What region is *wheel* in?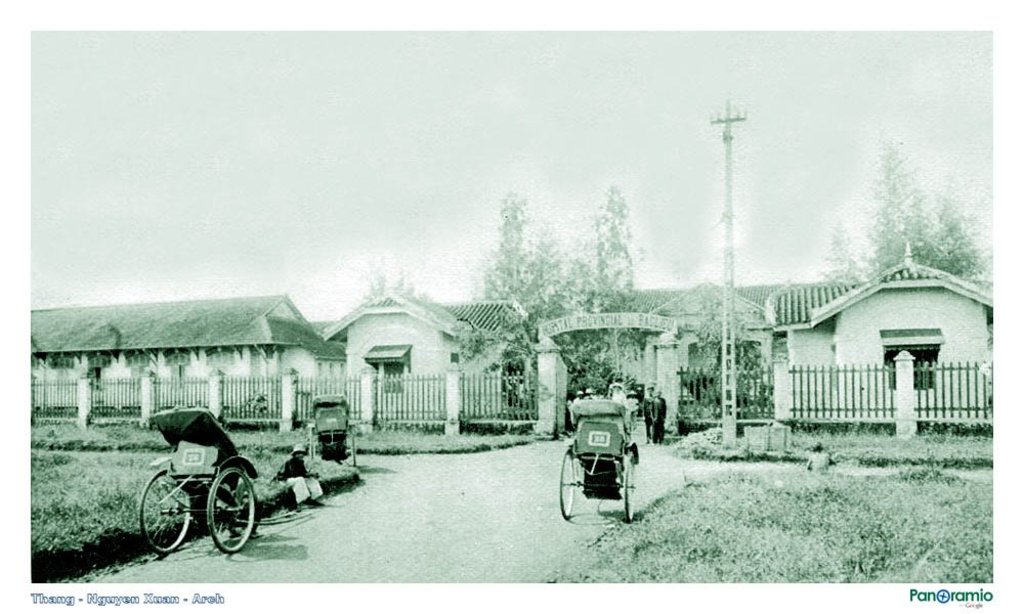
(left=308, top=427, right=315, bottom=457).
